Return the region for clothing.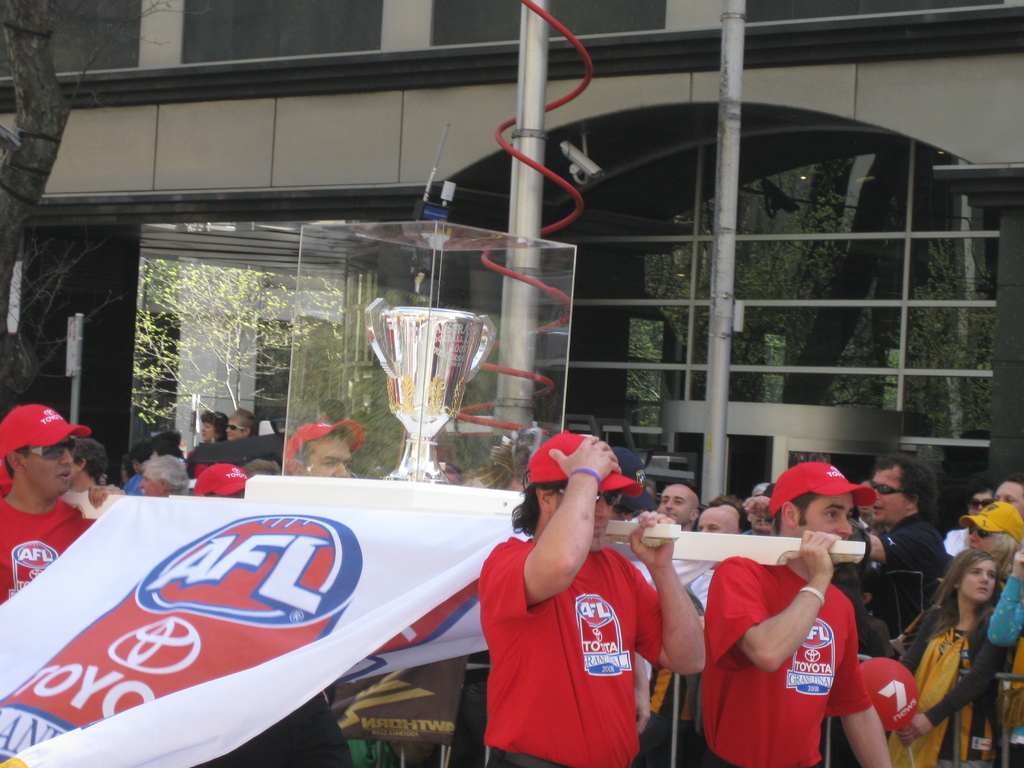
detection(476, 519, 684, 767).
